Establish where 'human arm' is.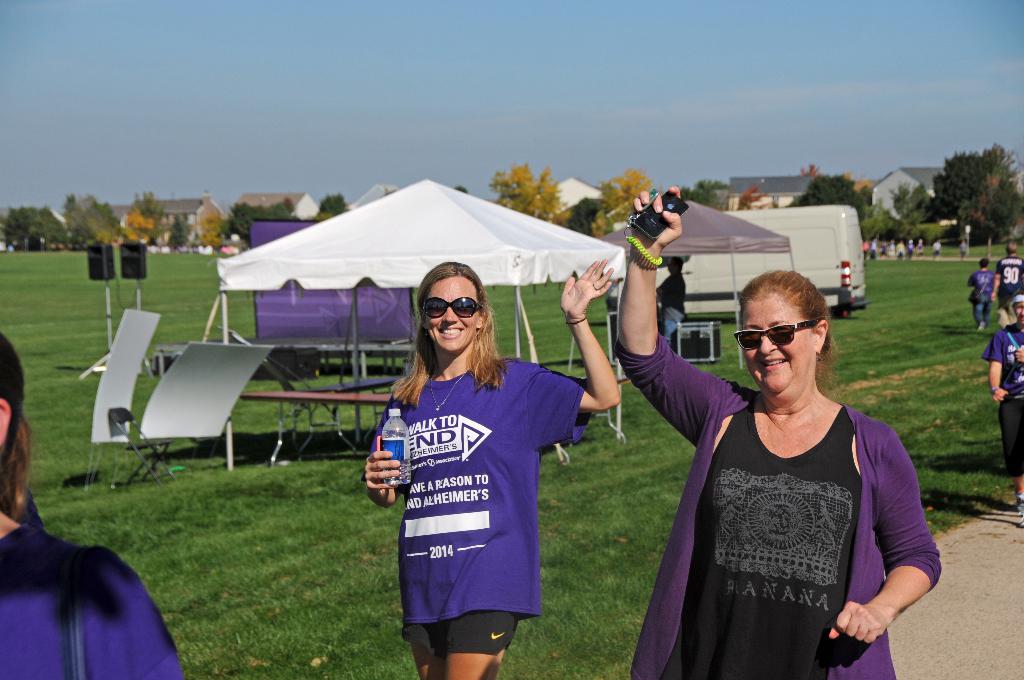
Established at [x1=511, y1=254, x2=627, y2=423].
